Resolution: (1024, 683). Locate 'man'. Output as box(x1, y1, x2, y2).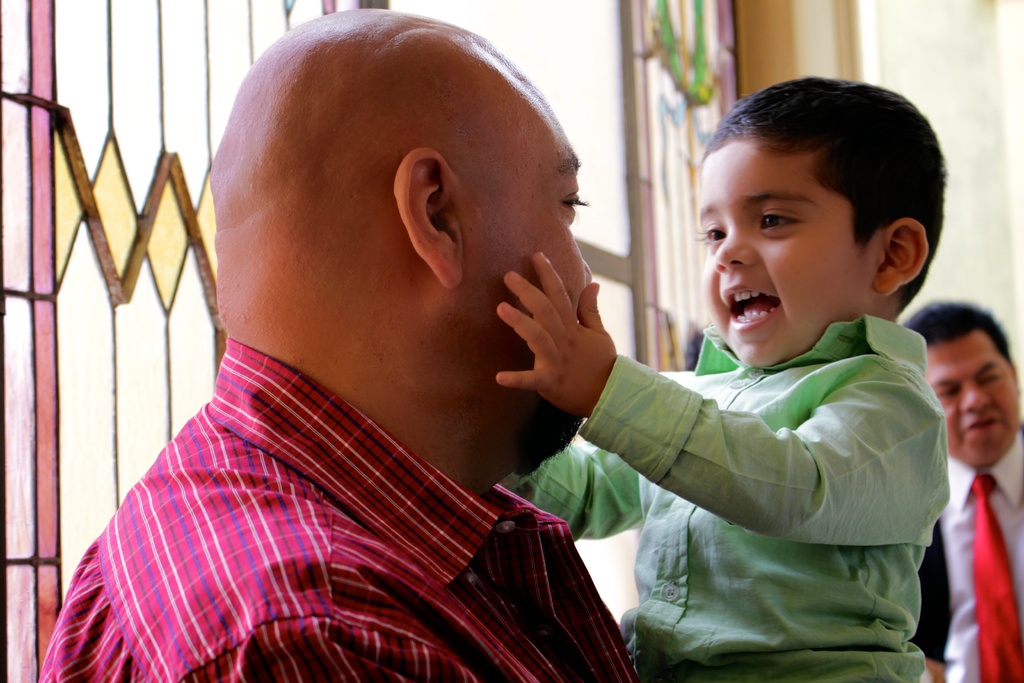
box(902, 300, 1023, 682).
